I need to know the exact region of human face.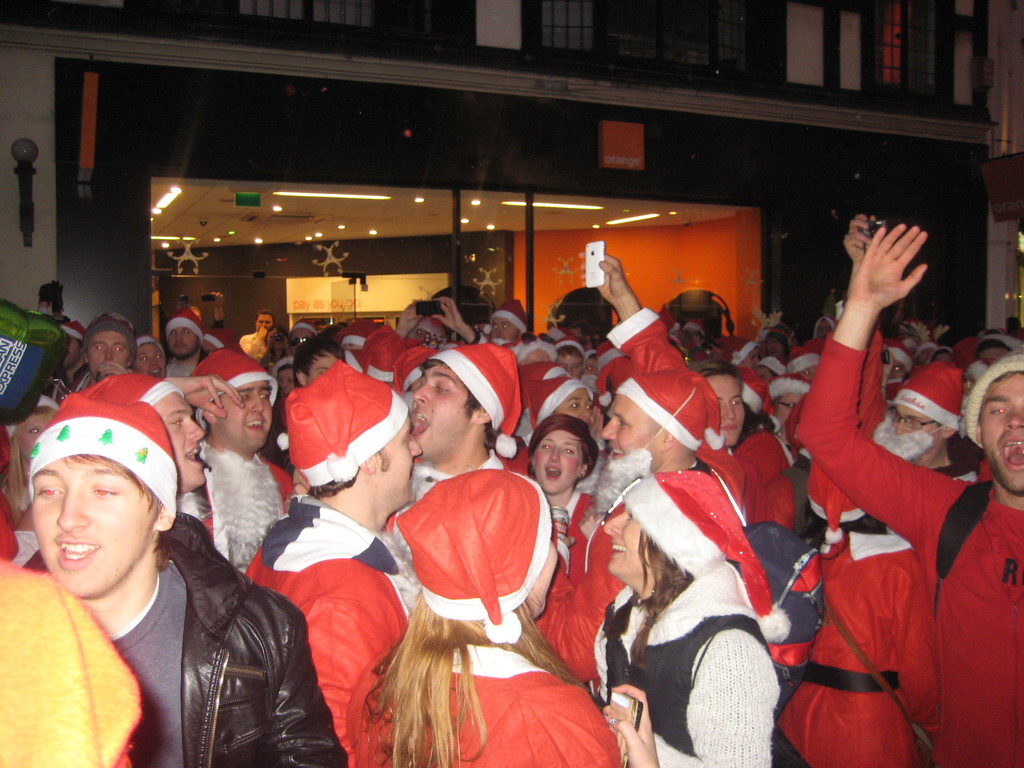
Region: select_region(890, 406, 938, 435).
